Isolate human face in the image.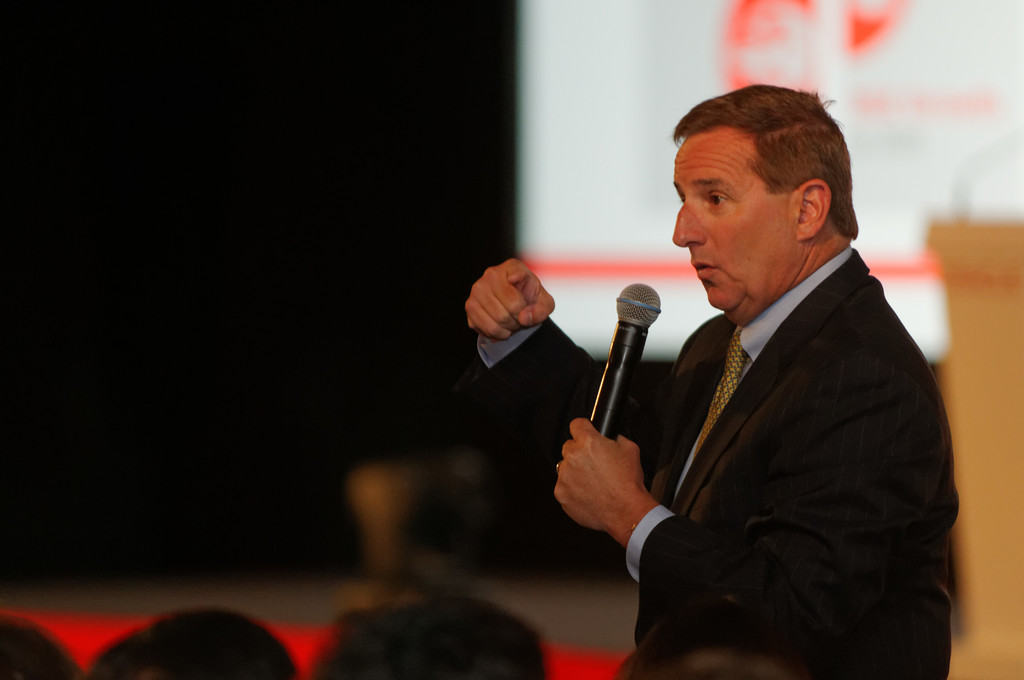
Isolated region: [x1=673, y1=127, x2=796, y2=314].
